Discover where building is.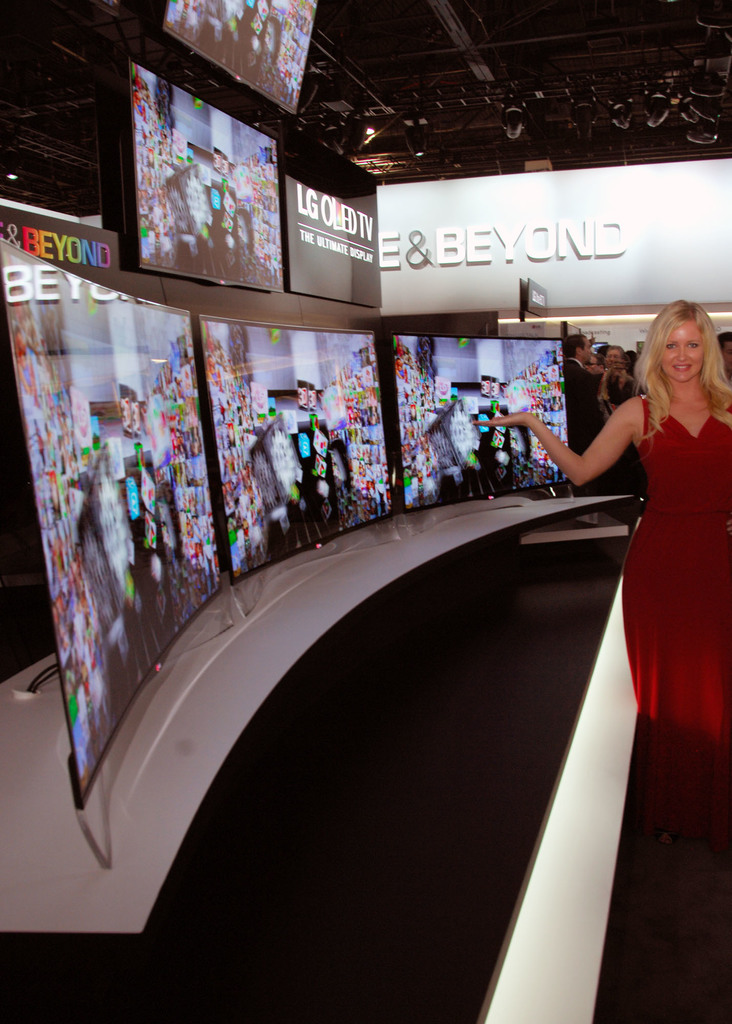
Discovered at {"x1": 0, "y1": 0, "x2": 731, "y2": 1023}.
